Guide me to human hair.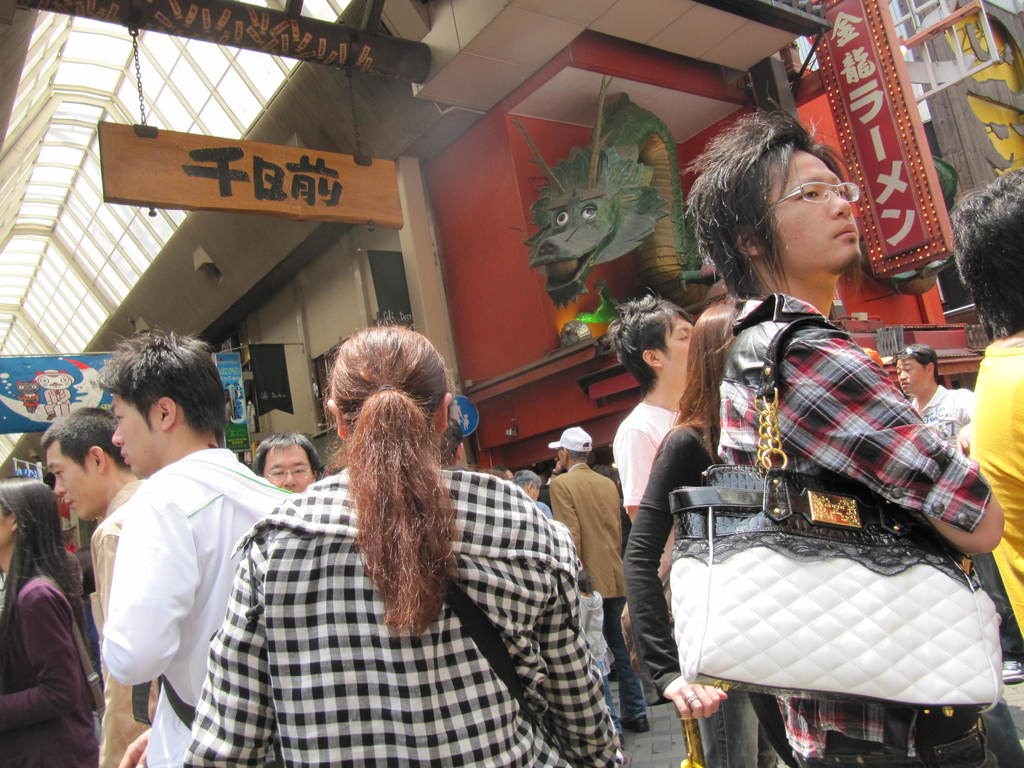
Guidance: box(513, 468, 542, 490).
